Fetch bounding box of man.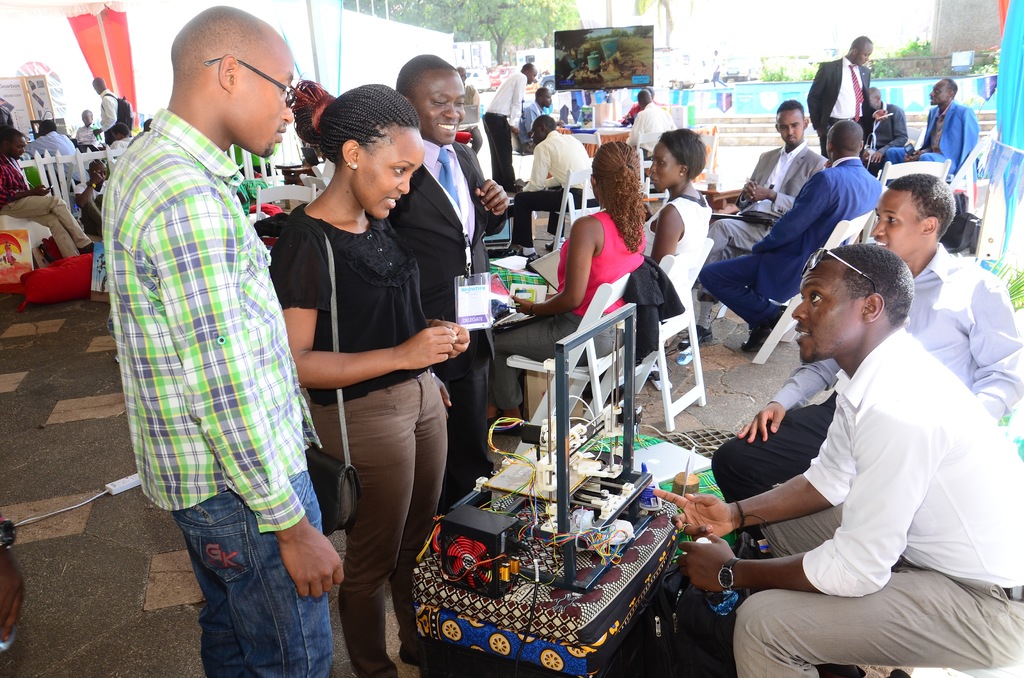
Bbox: x1=509 y1=114 x2=593 y2=252.
